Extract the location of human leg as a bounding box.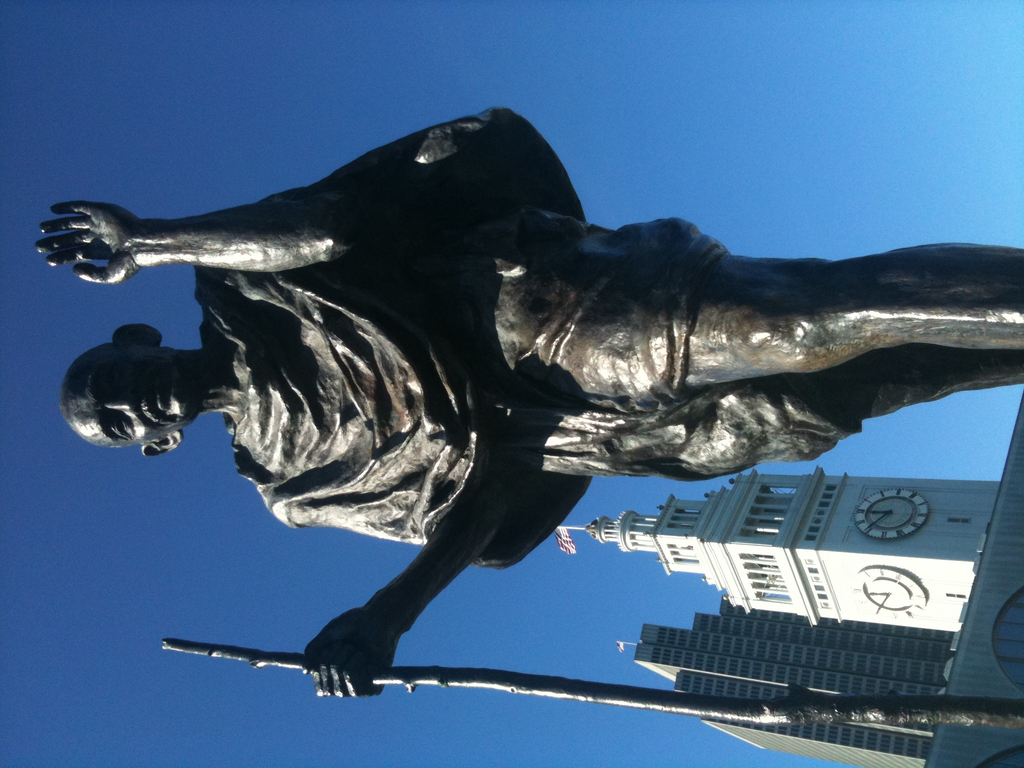
{"x1": 552, "y1": 218, "x2": 1021, "y2": 487}.
